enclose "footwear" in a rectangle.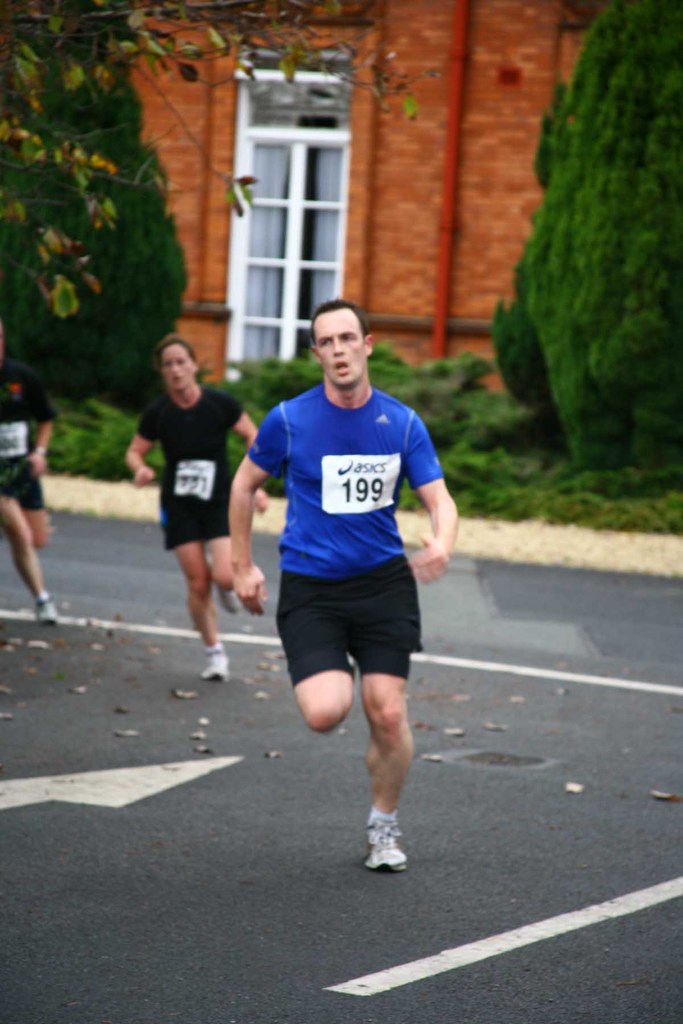
<region>199, 646, 231, 684</region>.
